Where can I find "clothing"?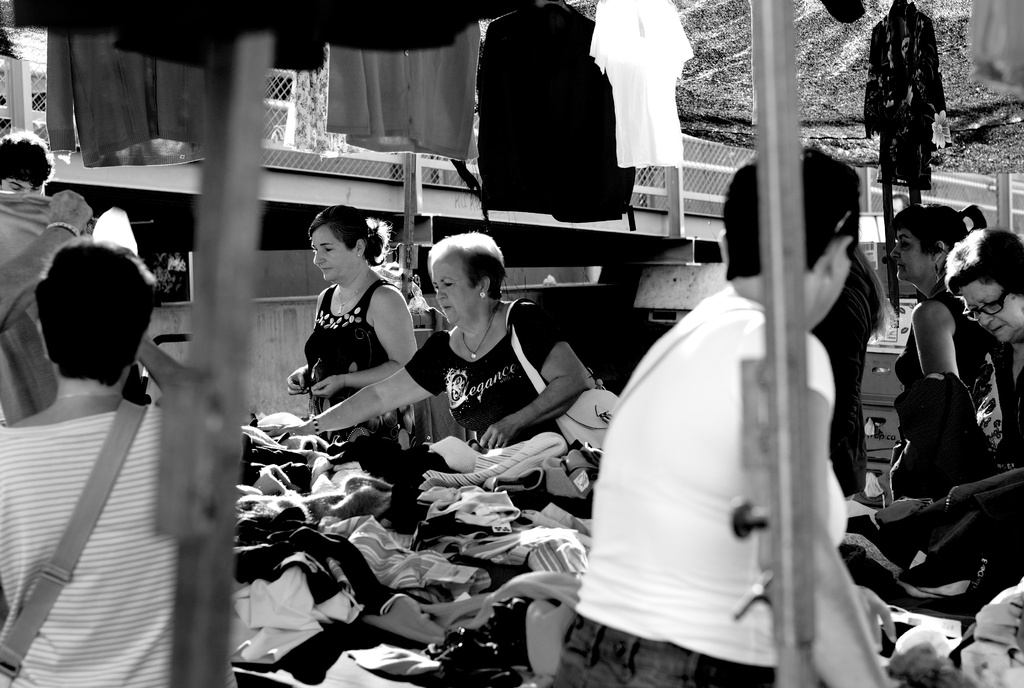
You can find it at pyautogui.locateOnScreen(0, 393, 248, 687).
